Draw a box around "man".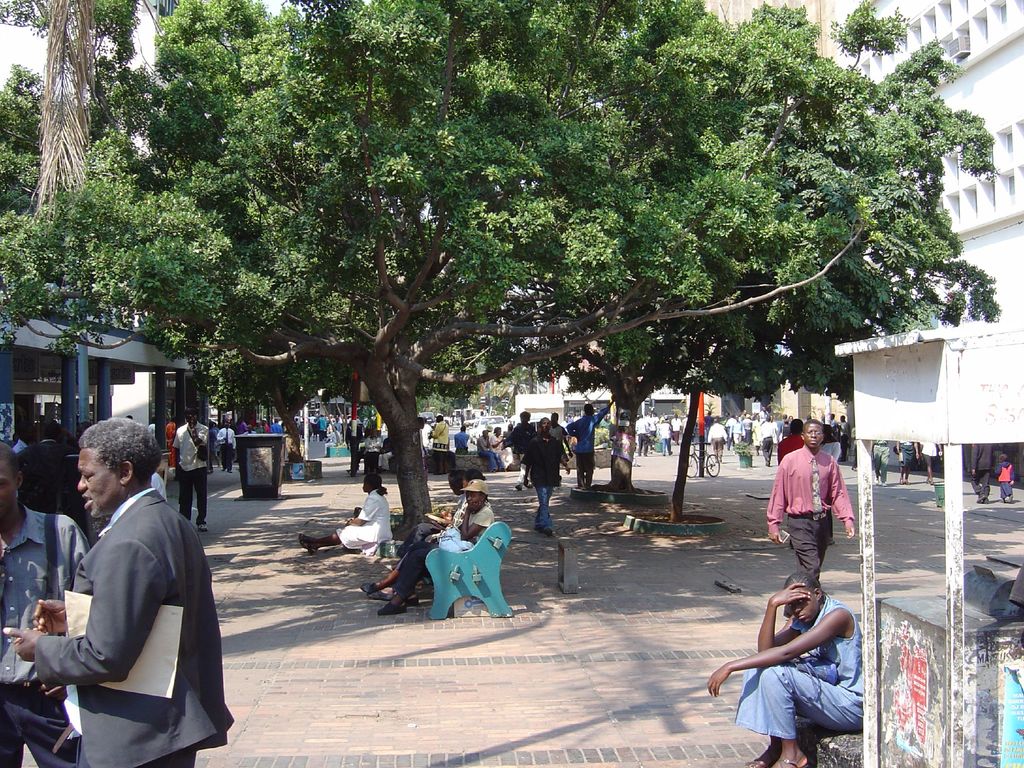
crop(970, 442, 992, 503).
